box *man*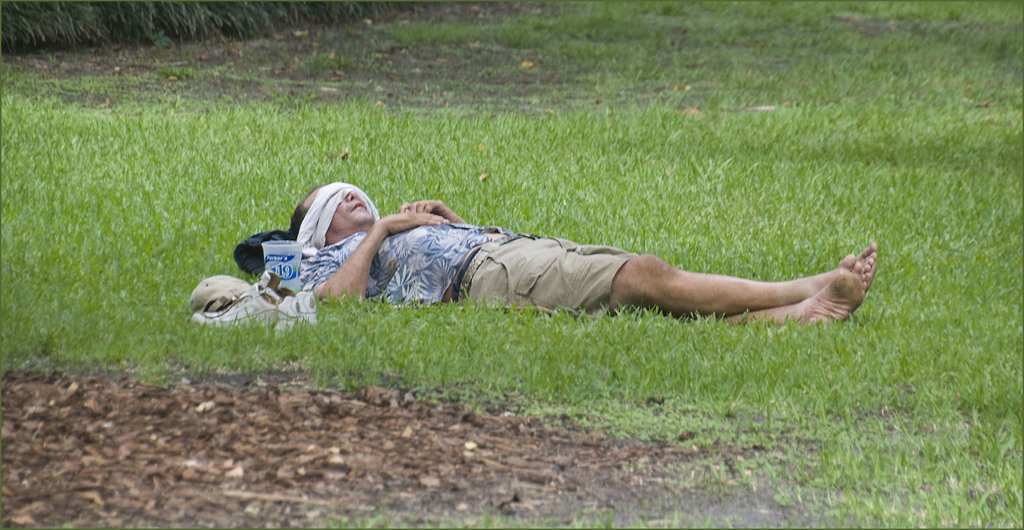
[252,154,824,341]
